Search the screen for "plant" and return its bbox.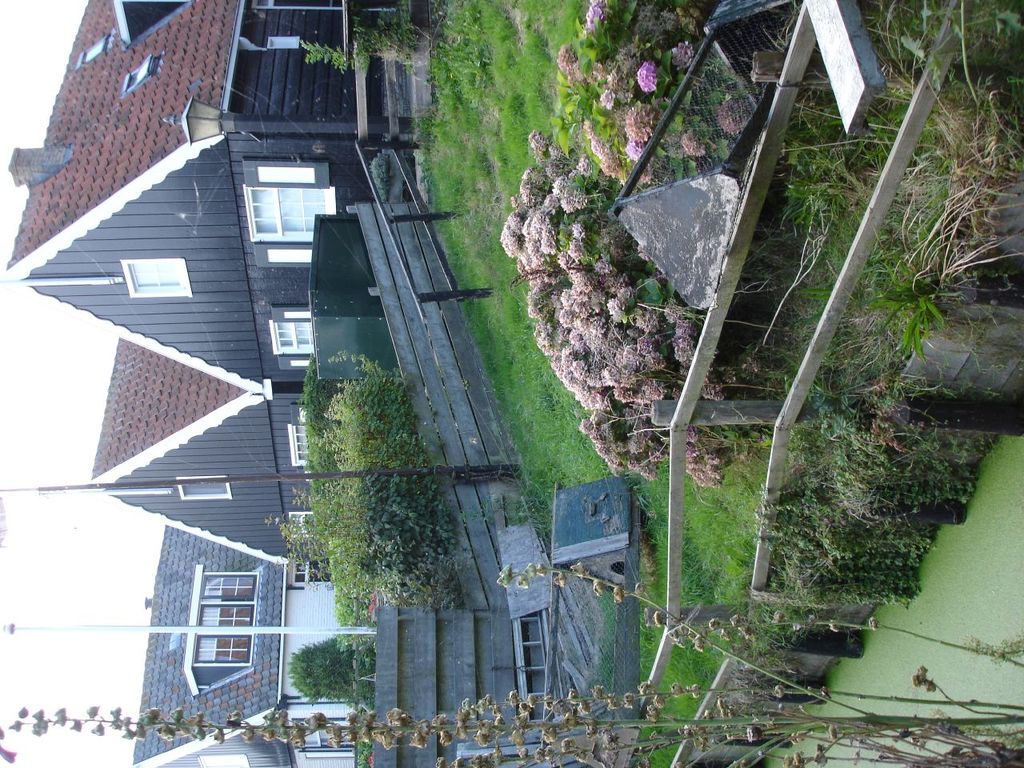
Found: (471,47,683,565).
